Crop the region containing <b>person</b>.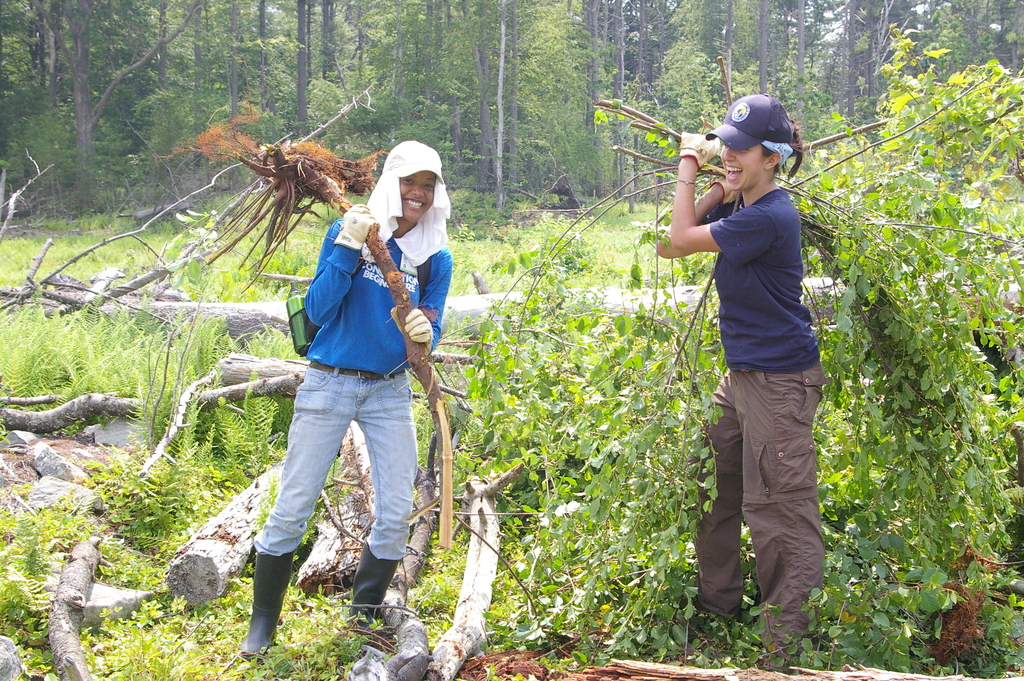
Crop region: BBox(655, 88, 828, 680).
